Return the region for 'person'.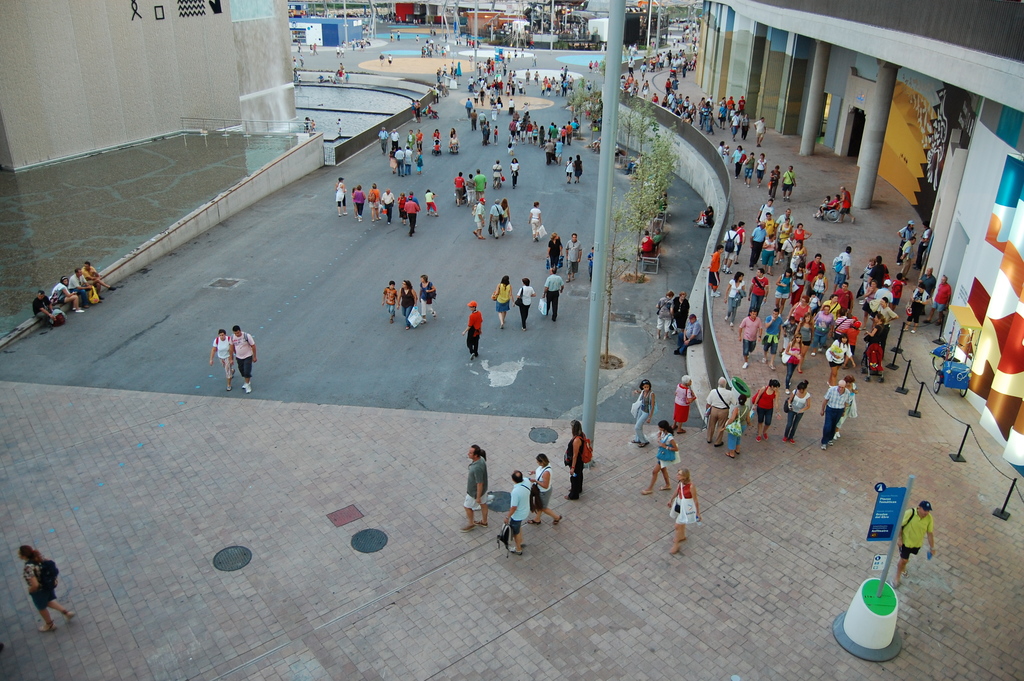
x1=630, y1=77, x2=642, y2=97.
